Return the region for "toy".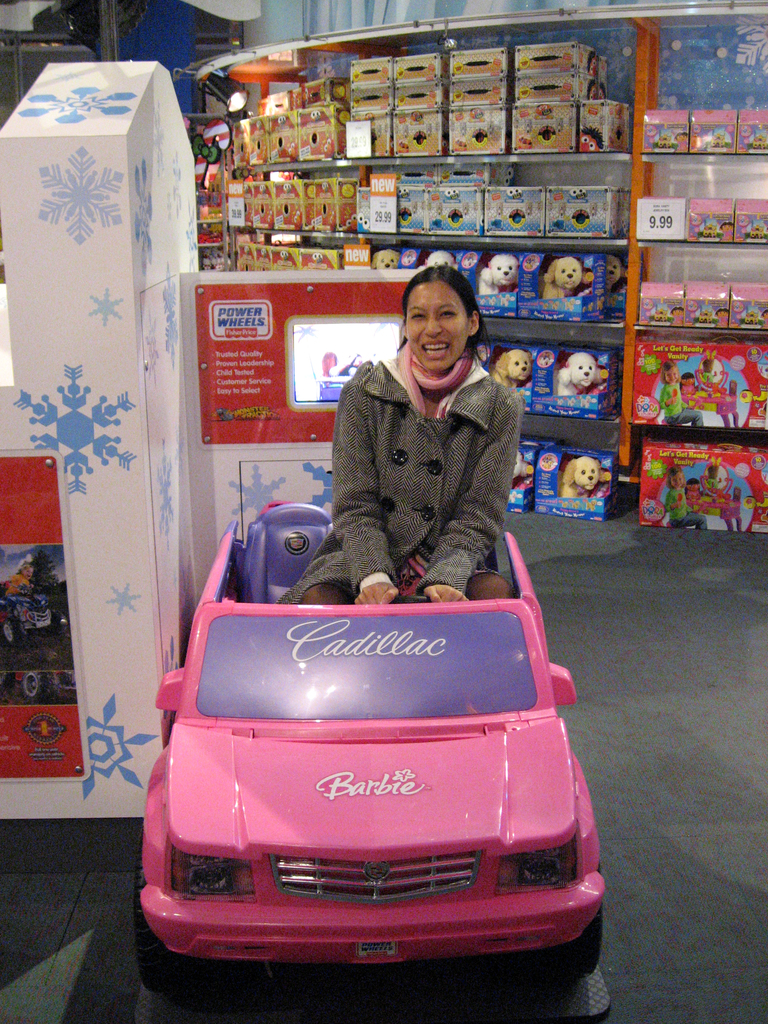
639,109,690,153.
